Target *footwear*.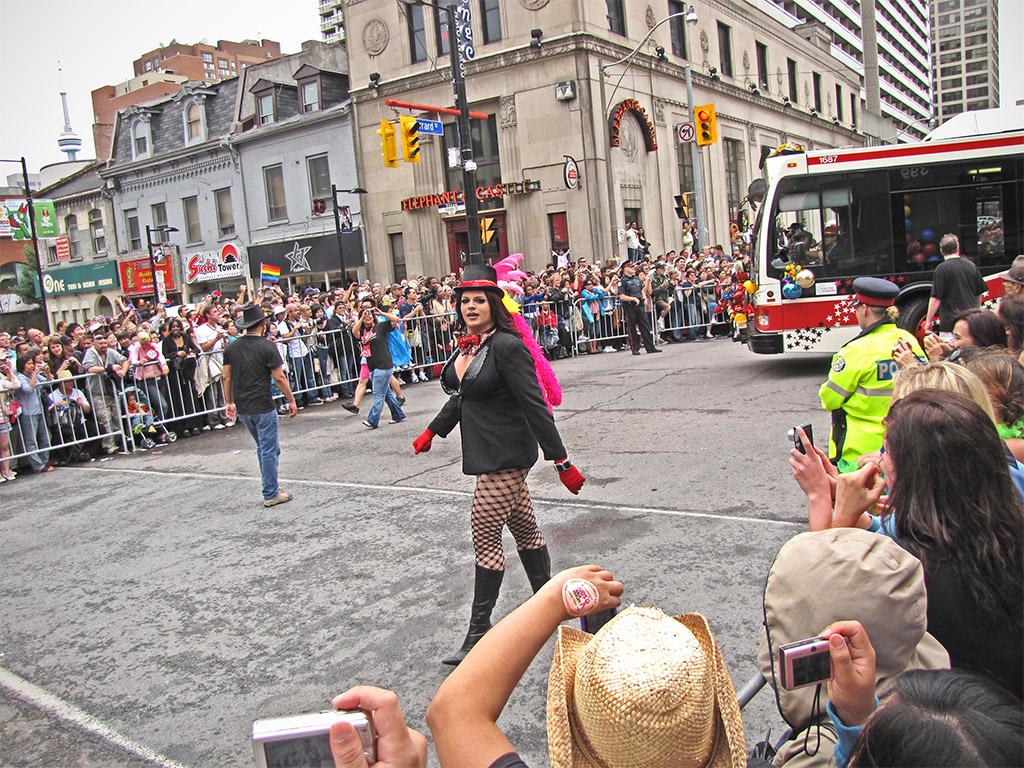
Target region: locate(648, 345, 662, 352).
